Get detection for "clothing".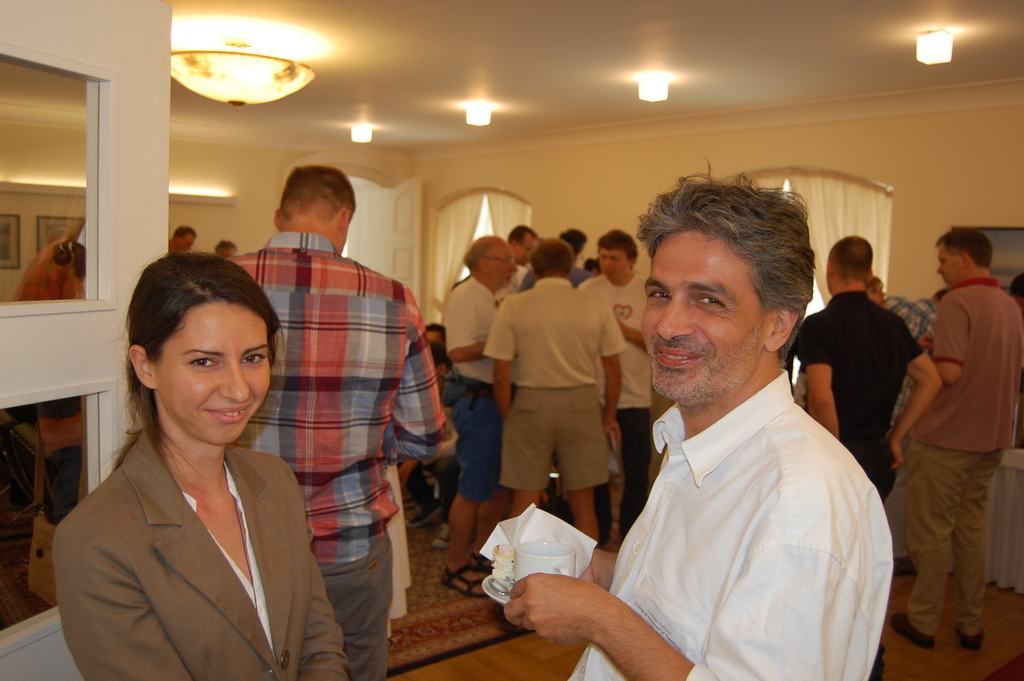
Detection: select_region(577, 272, 652, 534).
